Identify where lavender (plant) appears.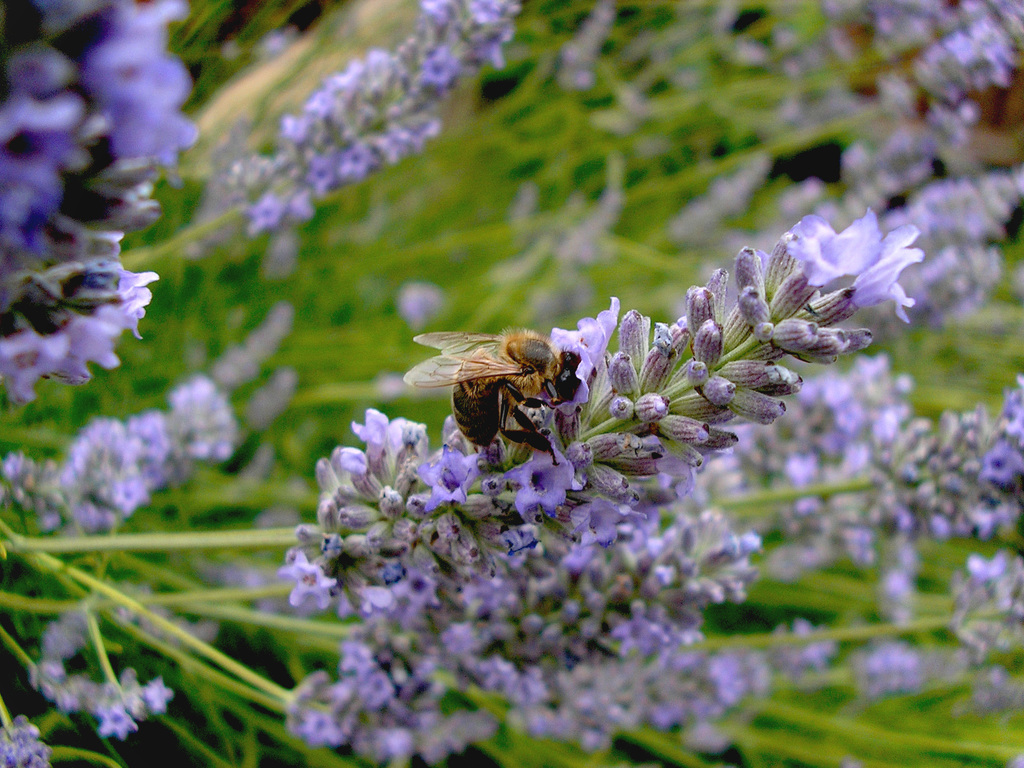
Appears at 301 193 940 604.
